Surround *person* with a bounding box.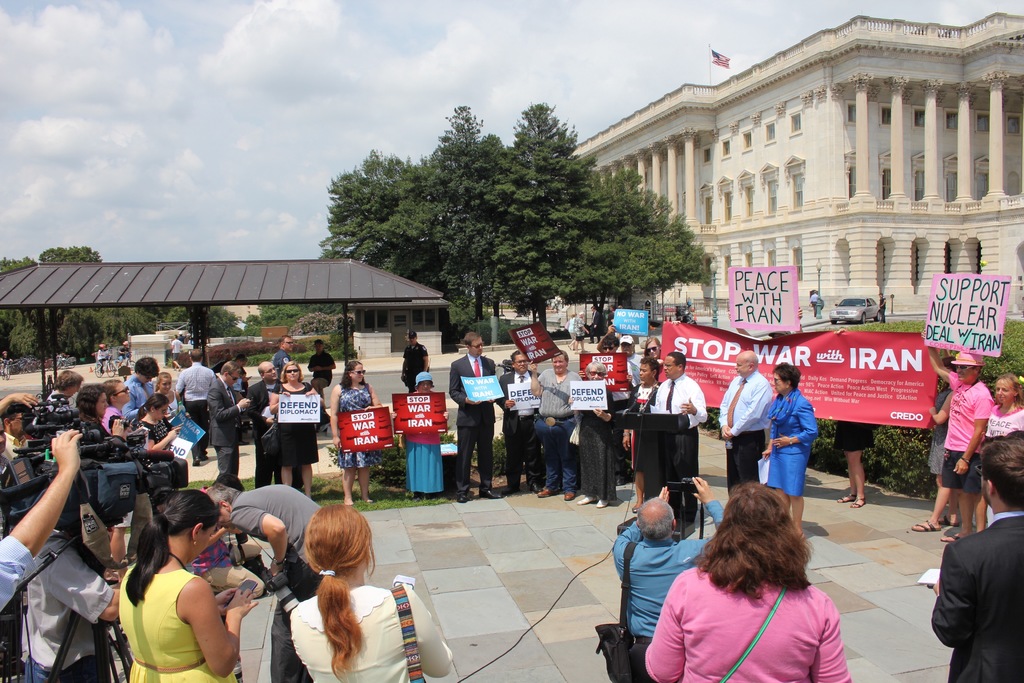
bbox=(879, 293, 886, 323).
